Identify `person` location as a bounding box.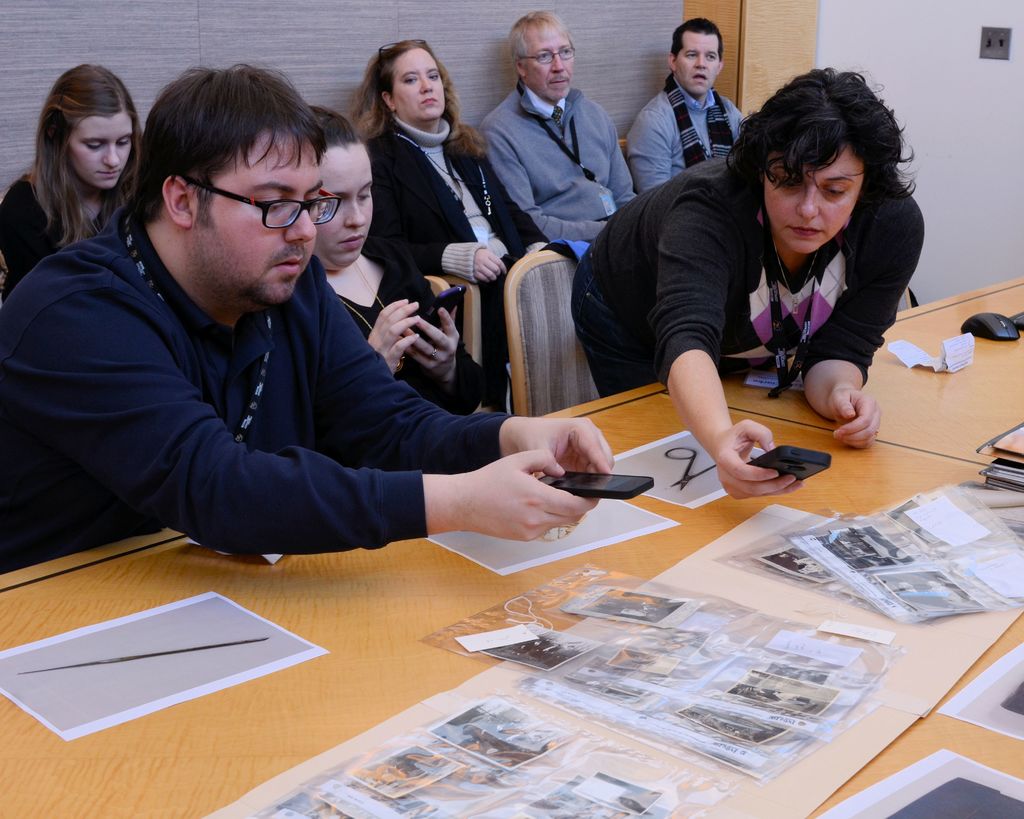
481/9/638/244.
